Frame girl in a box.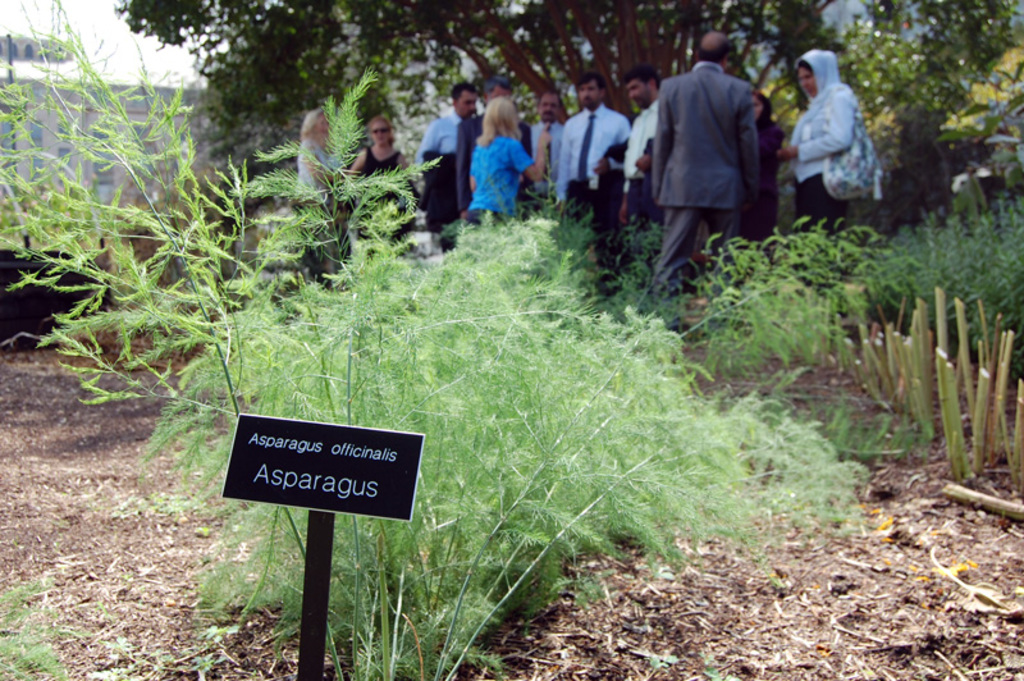
(left=287, top=106, right=333, bottom=204).
